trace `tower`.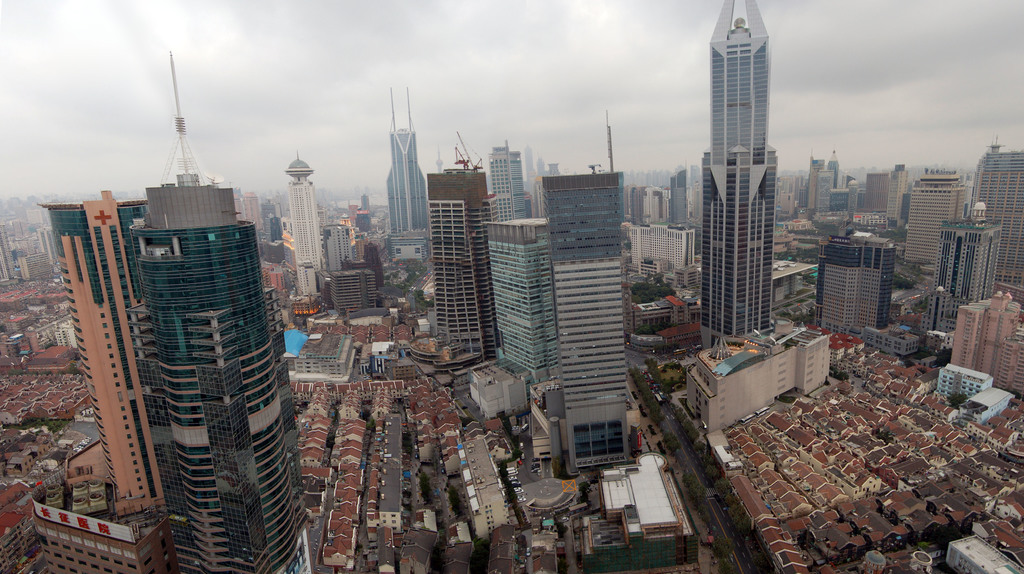
Traced to (left=38, top=186, right=145, bottom=573).
